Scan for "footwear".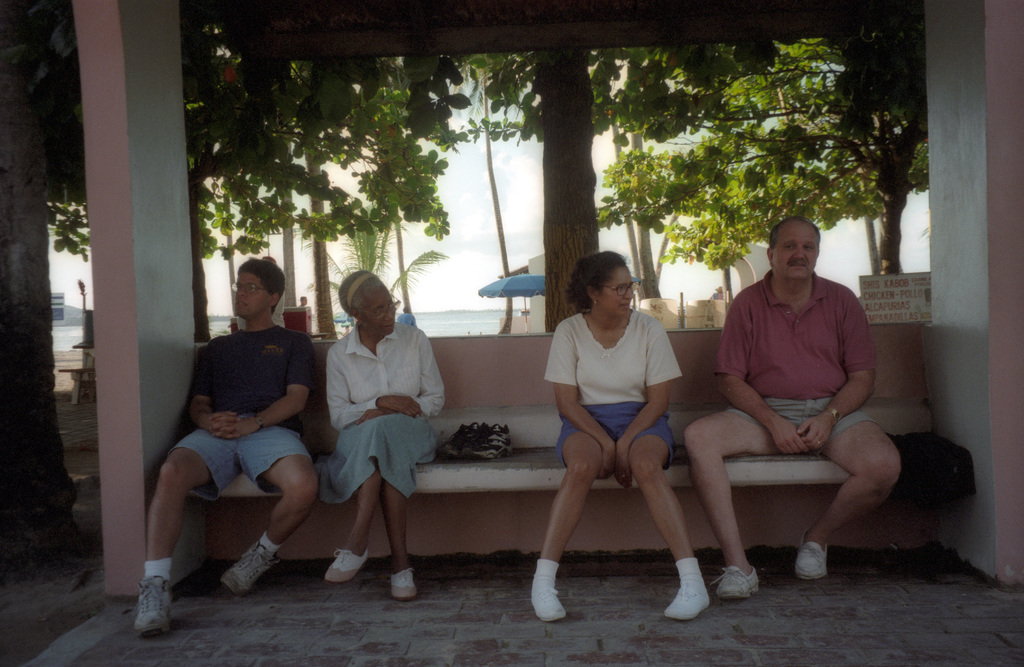
Scan result: box=[709, 563, 760, 599].
